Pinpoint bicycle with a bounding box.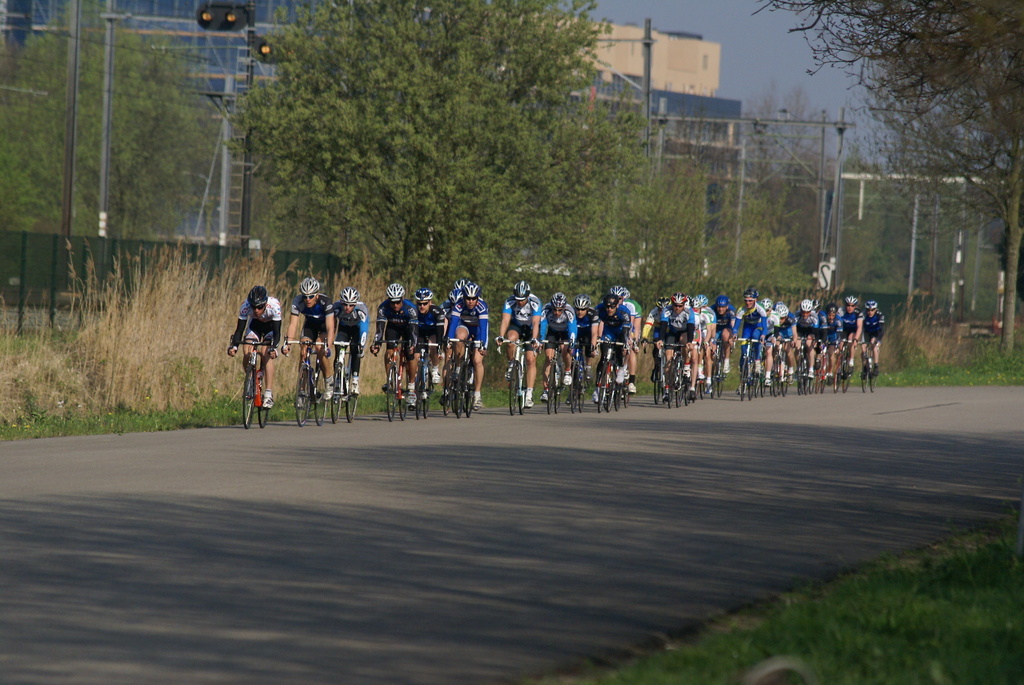
x1=235 y1=339 x2=272 y2=422.
